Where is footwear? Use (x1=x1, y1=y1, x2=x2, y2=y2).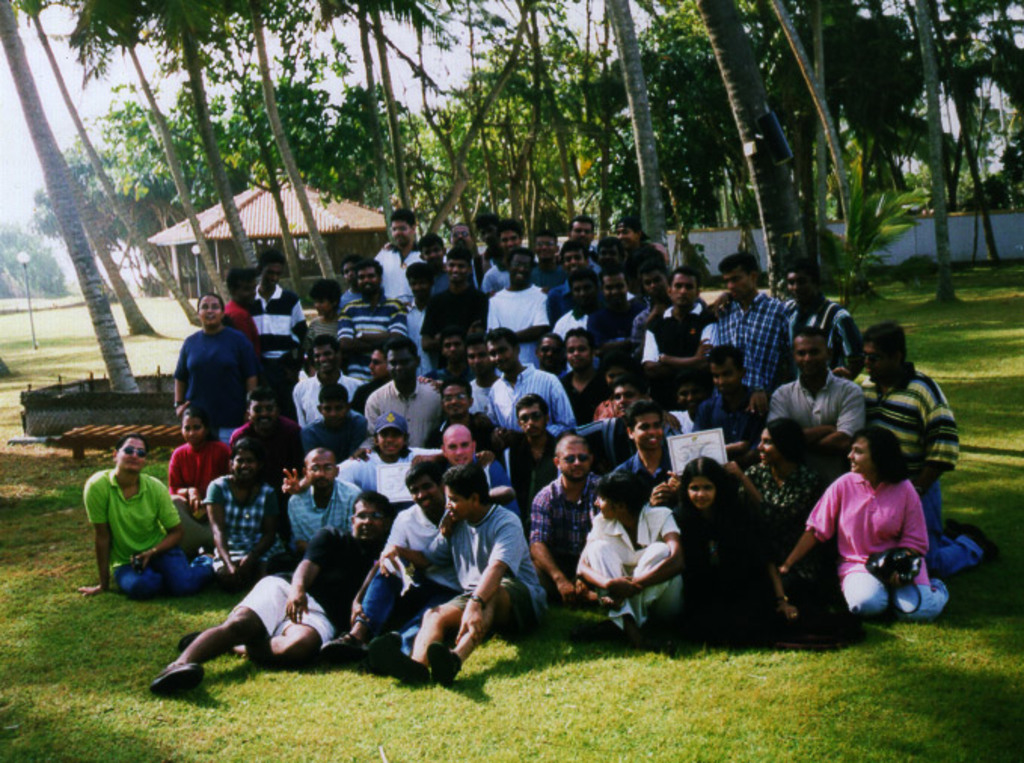
(x1=148, y1=659, x2=207, y2=700).
